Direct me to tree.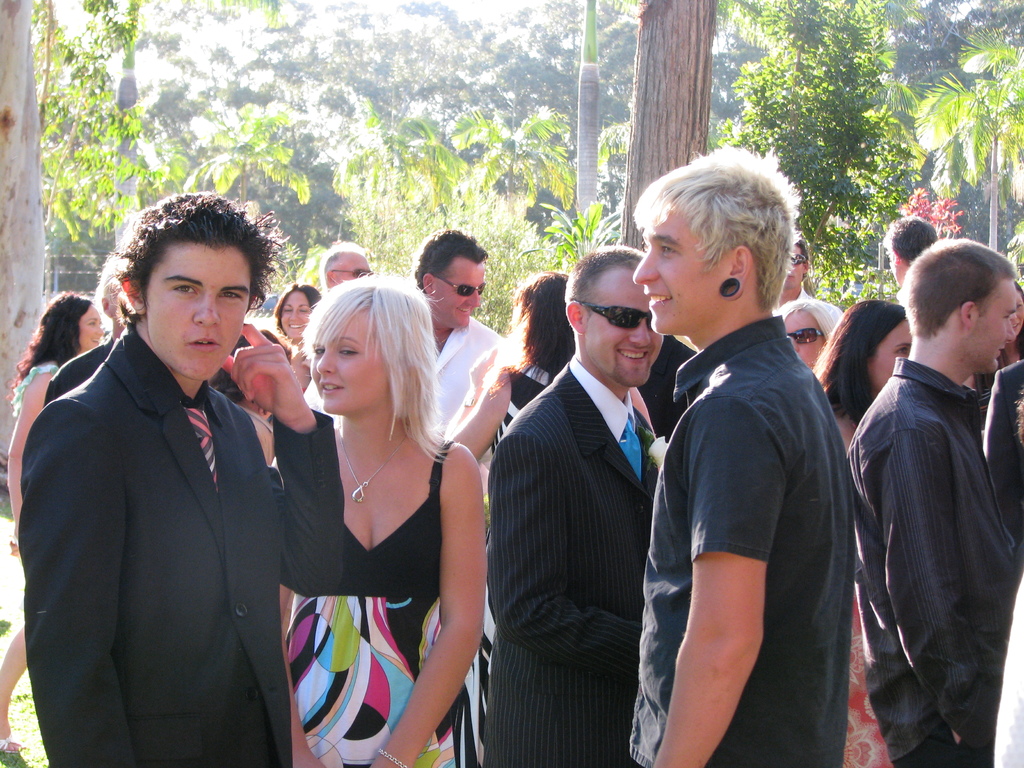
Direction: (0, 0, 40, 478).
